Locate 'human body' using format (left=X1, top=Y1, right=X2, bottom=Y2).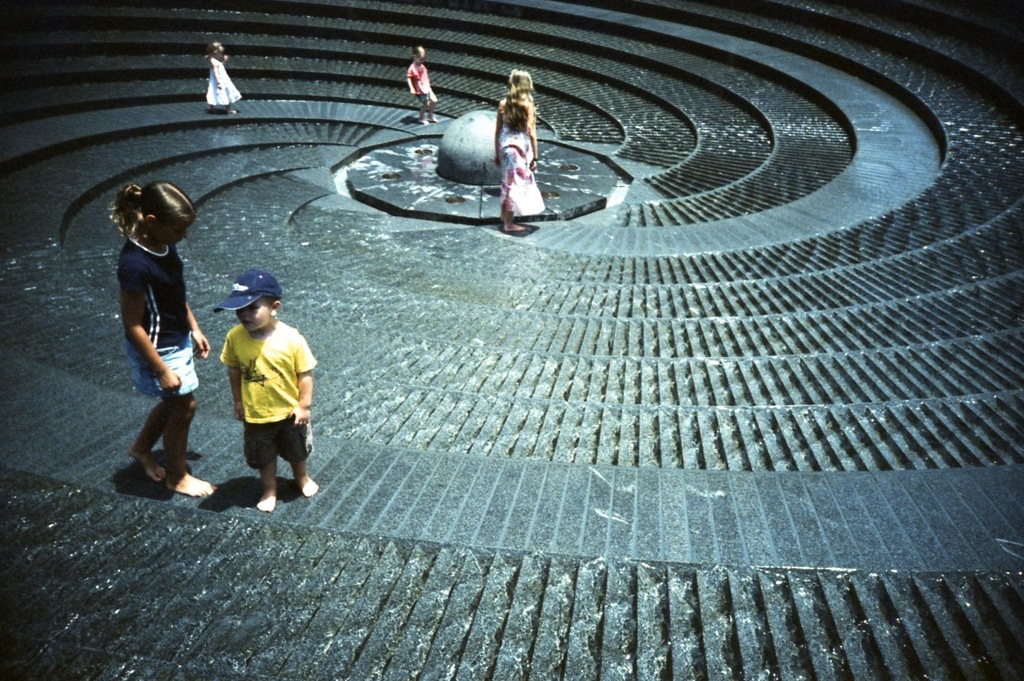
(left=406, top=64, right=444, bottom=124).
